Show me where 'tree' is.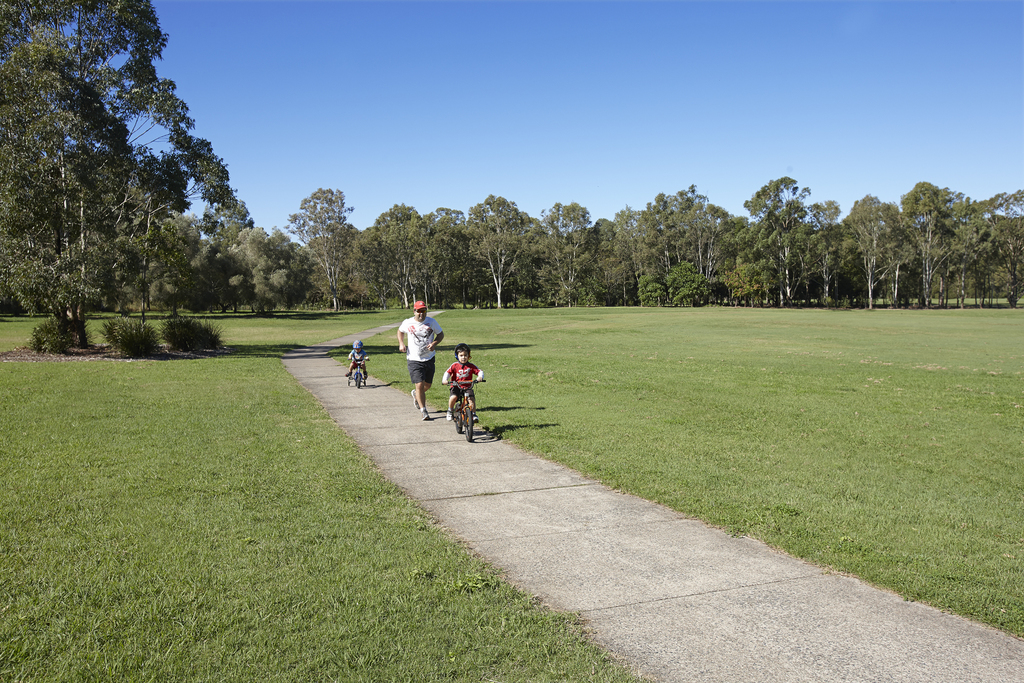
'tree' is at (413,199,479,309).
